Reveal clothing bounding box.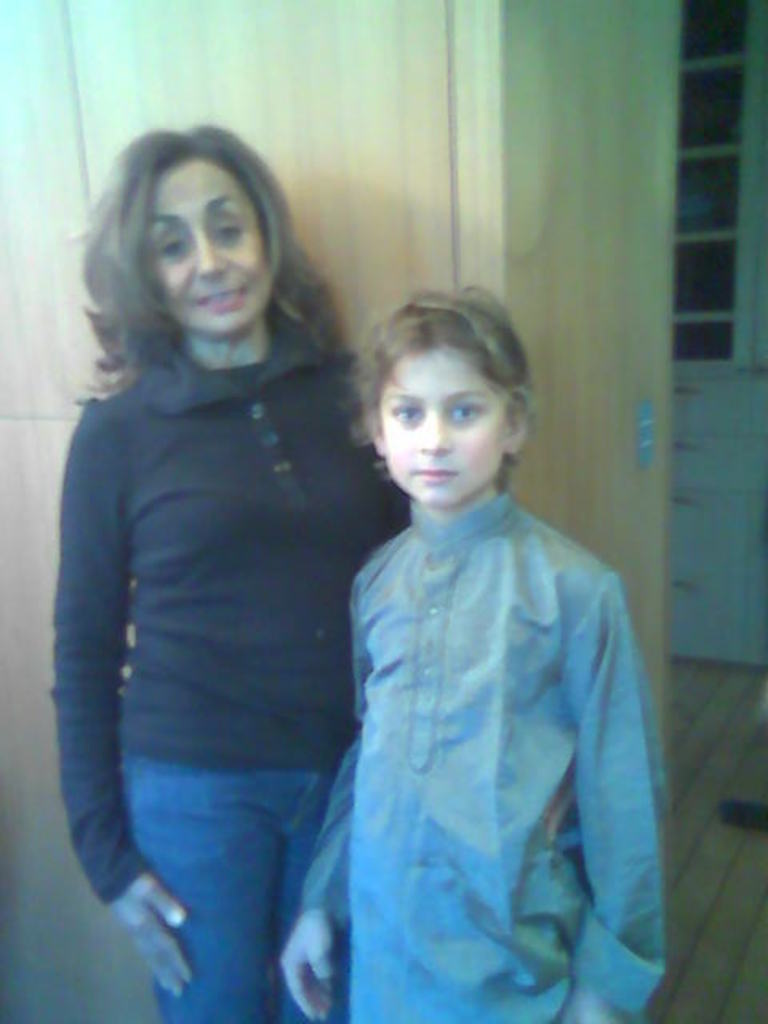
Revealed: Rect(304, 493, 669, 1022).
